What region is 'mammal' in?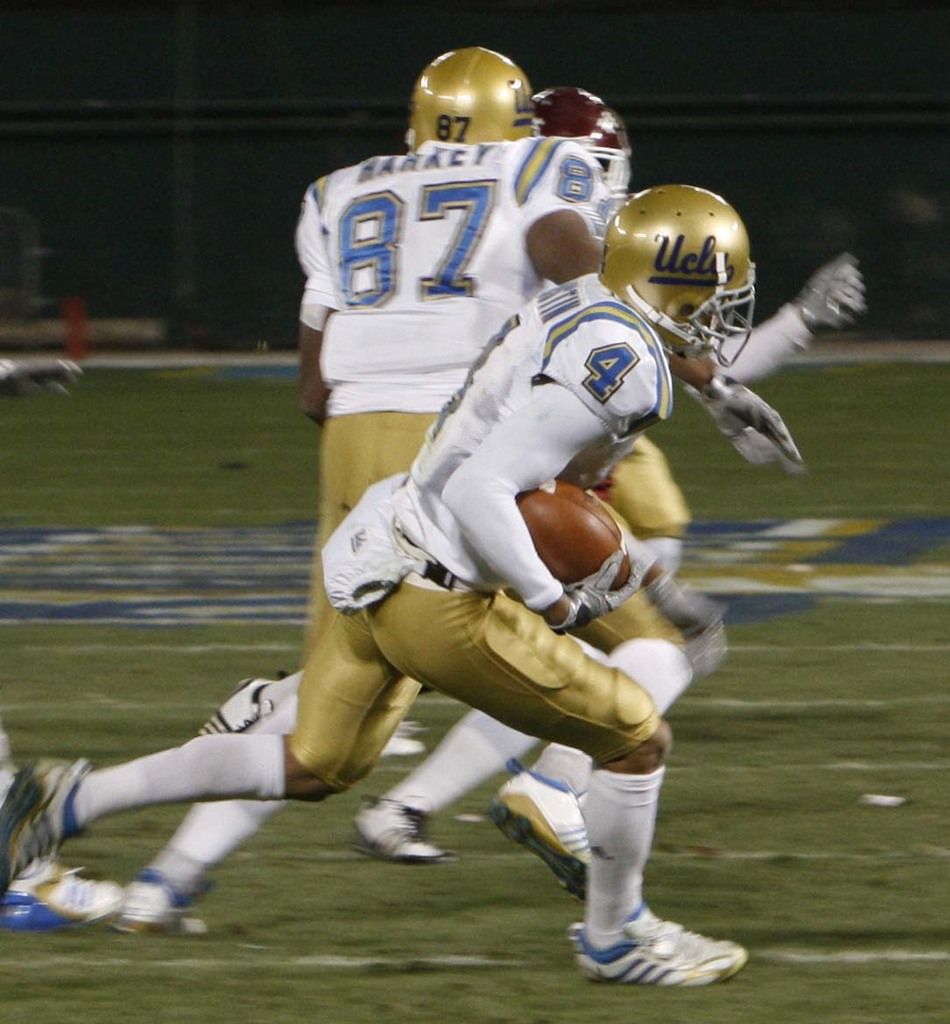
179,75,871,739.
